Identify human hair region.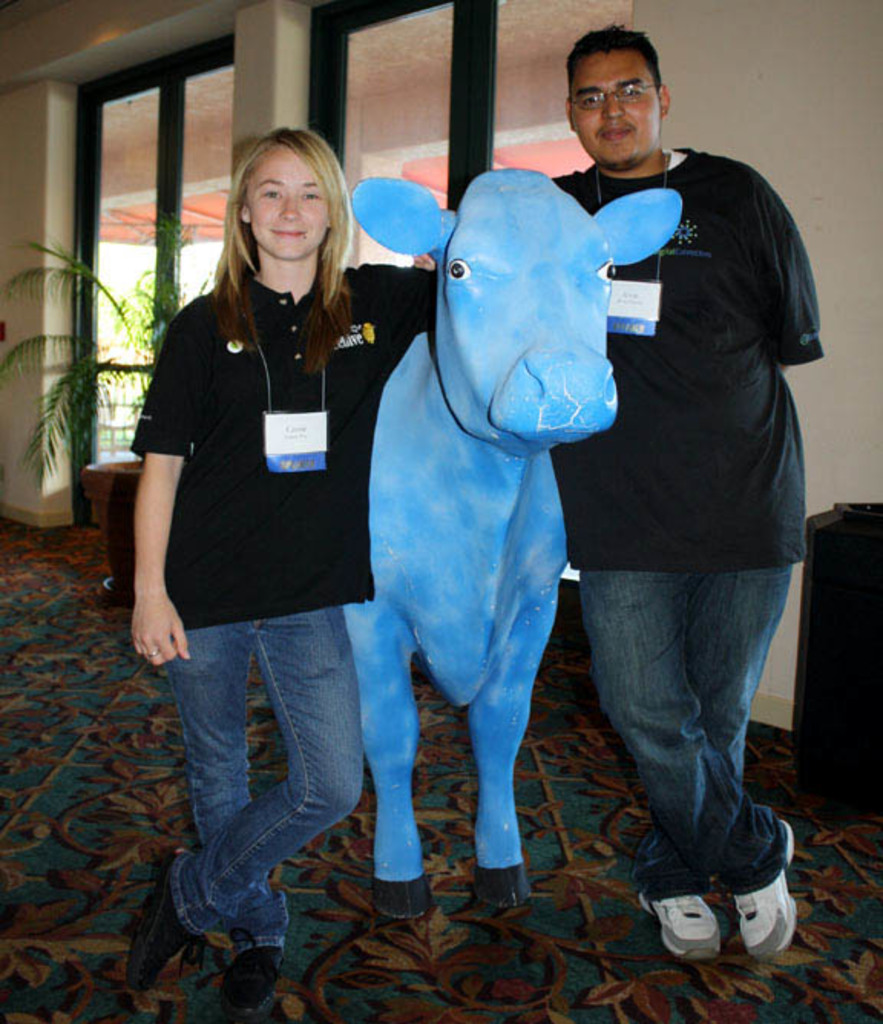
Region: crop(567, 21, 662, 107).
